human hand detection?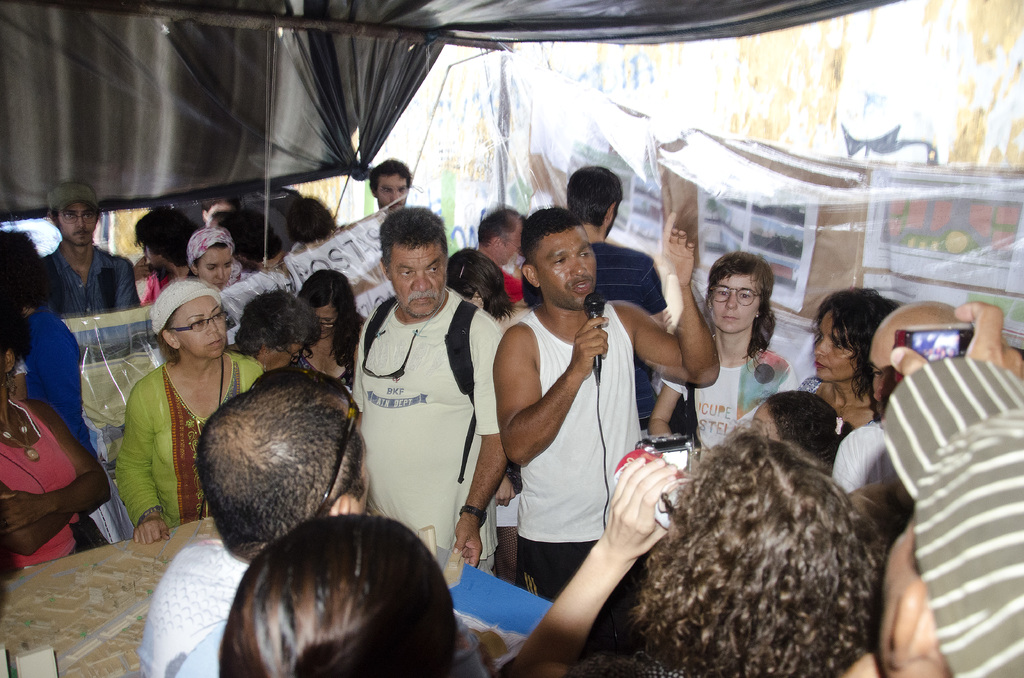
494 476 516 508
